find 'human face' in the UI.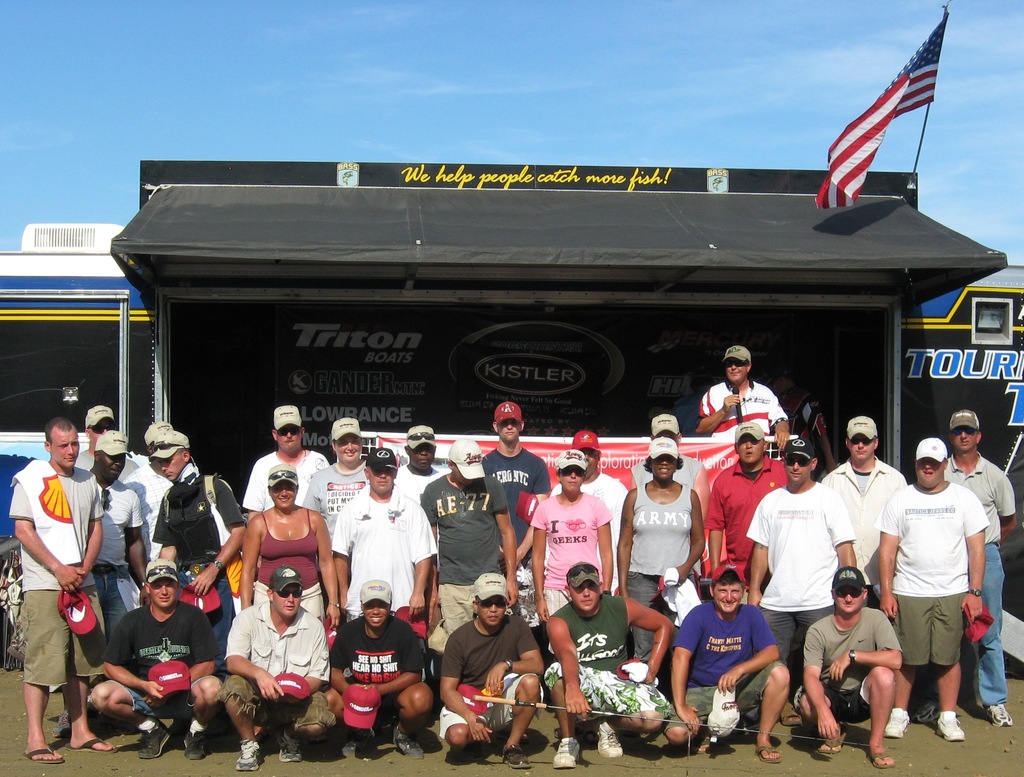
UI element at {"x1": 916, "y1": 458, "x2": 945, "y2": 488}.
